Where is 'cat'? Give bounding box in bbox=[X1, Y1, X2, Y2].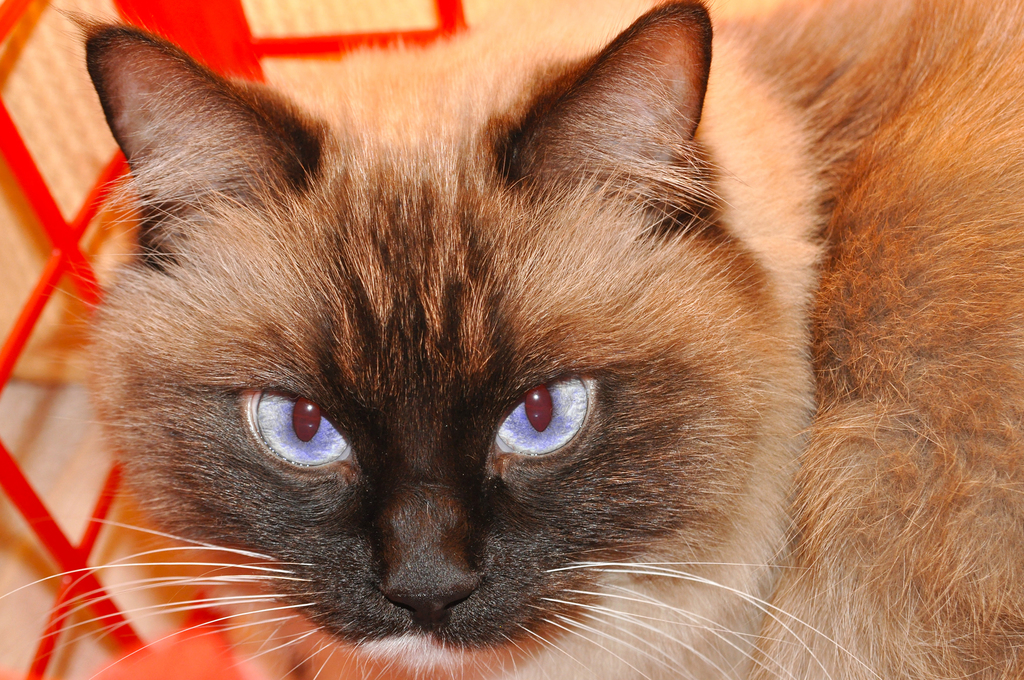
bbox=[0, 0, 1023, 679].
